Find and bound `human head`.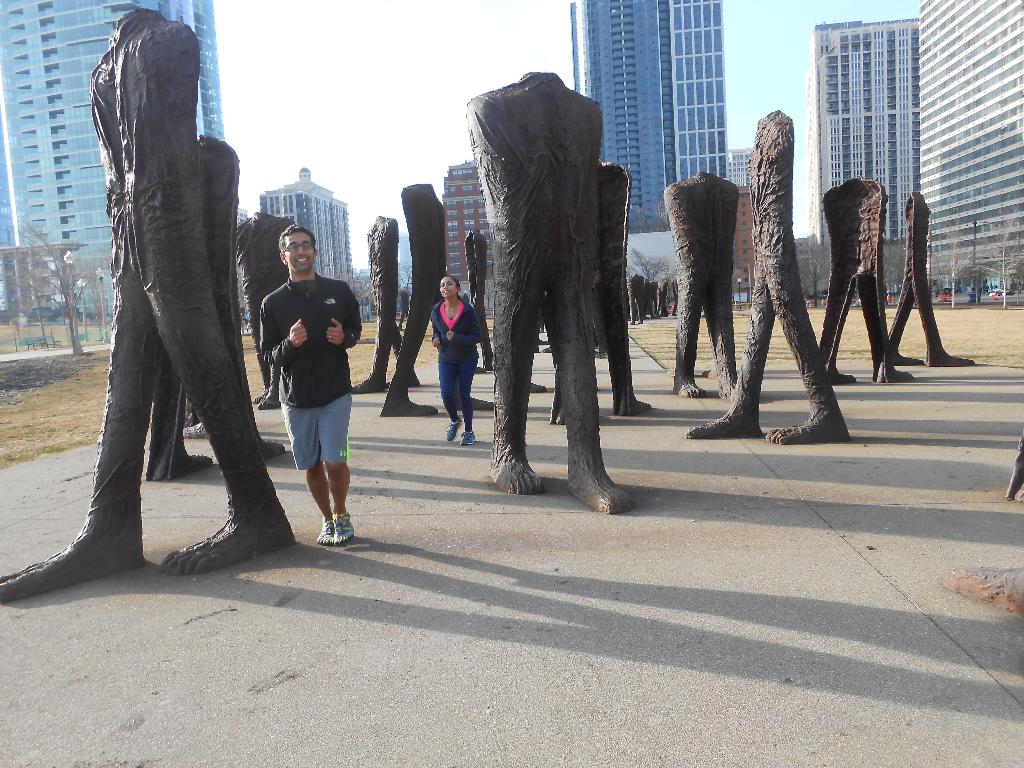
Bound: rect(277, 223, 319, 275).
